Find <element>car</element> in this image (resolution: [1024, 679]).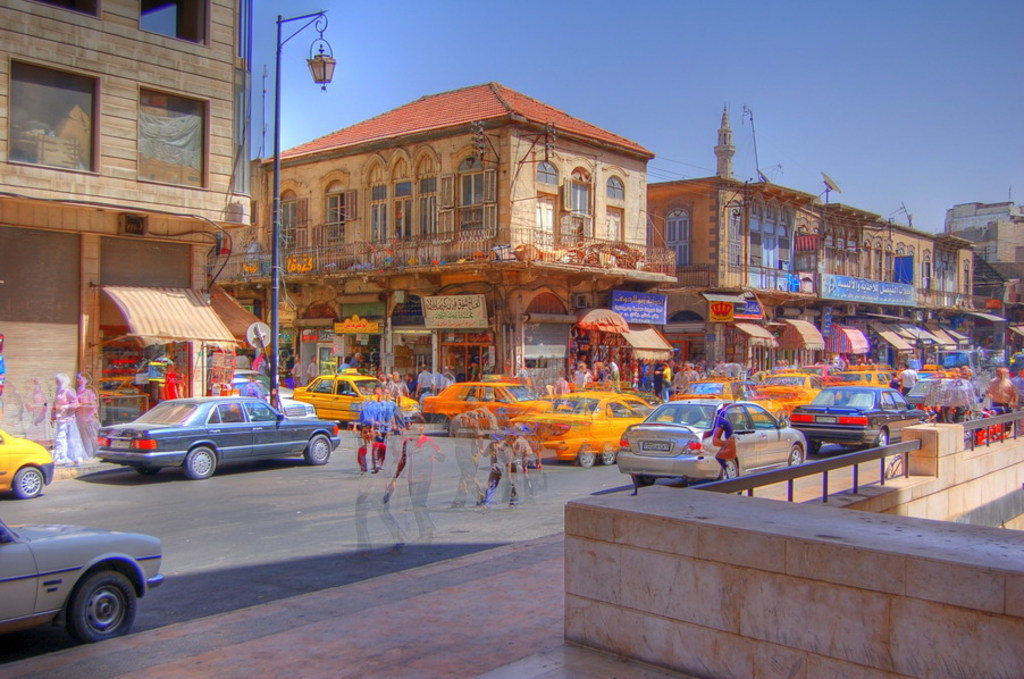
507,387,673,468.
